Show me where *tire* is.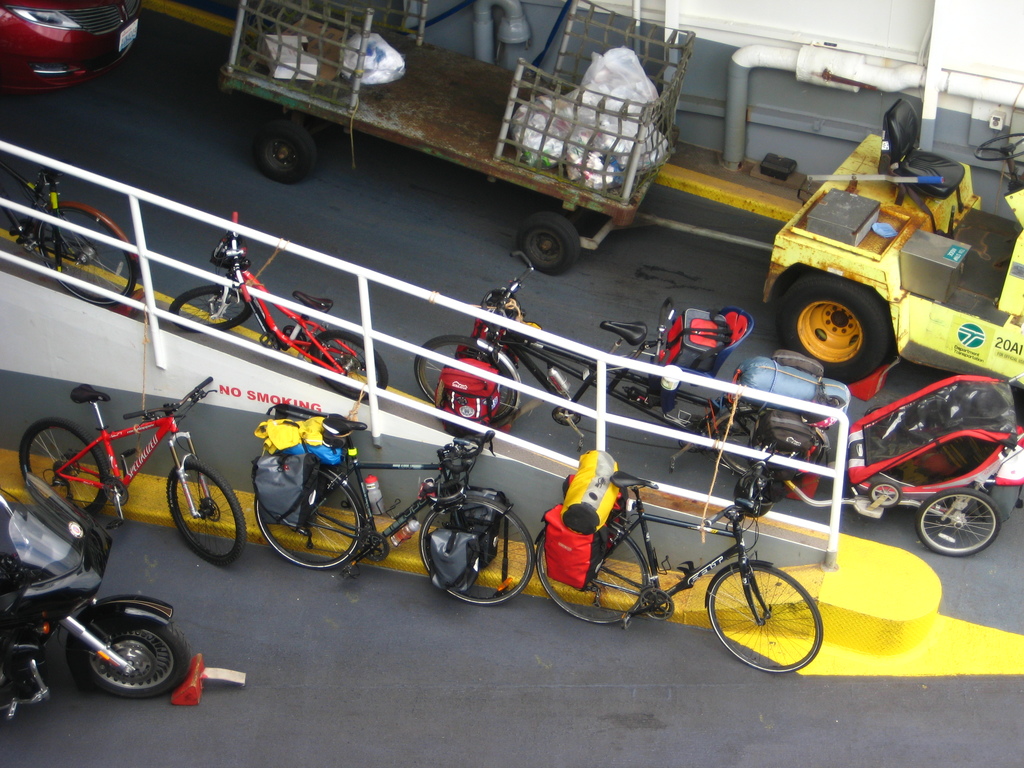
*tire* is at bbox=(705, 562, 822, 675).
